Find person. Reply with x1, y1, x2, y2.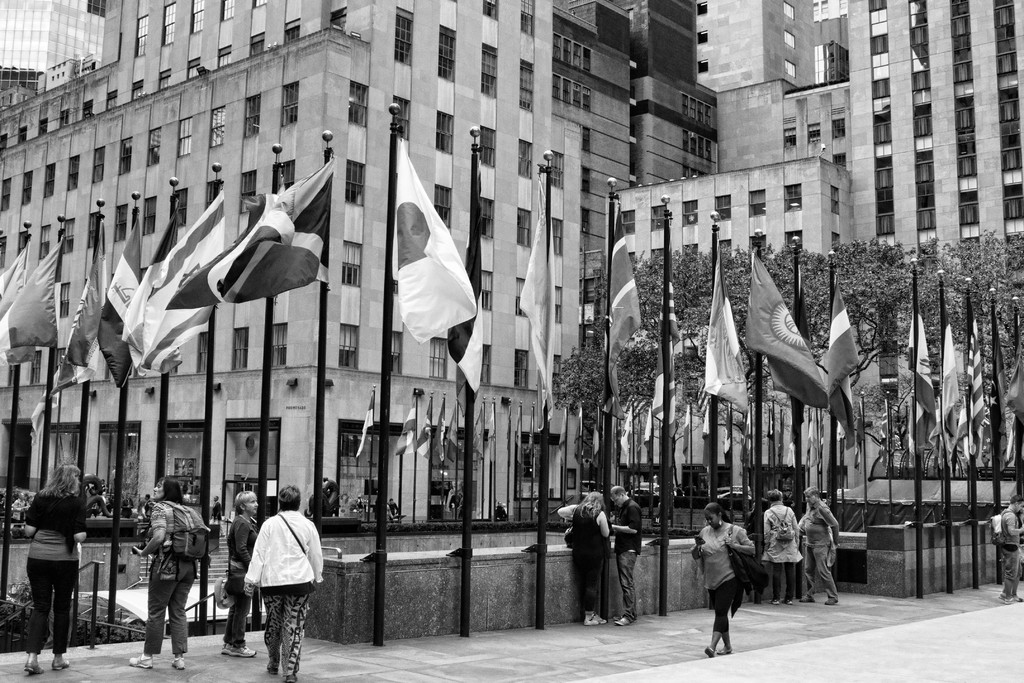
691, 499, 754, 659.
